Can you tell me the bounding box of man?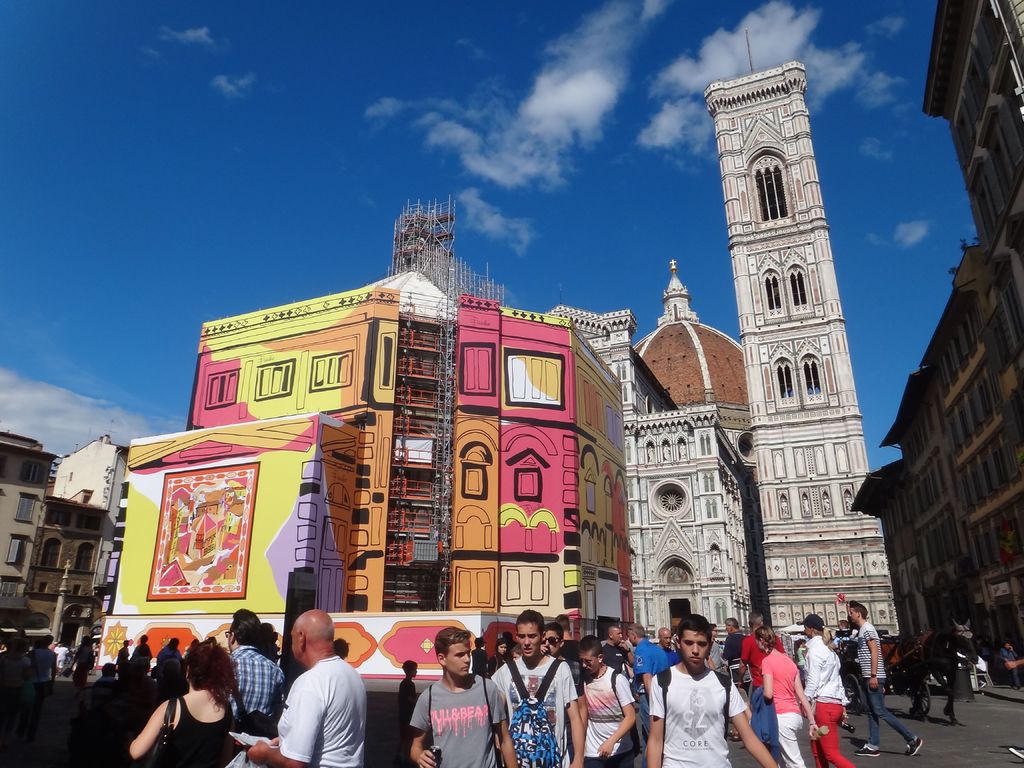
738 614 785 694.
